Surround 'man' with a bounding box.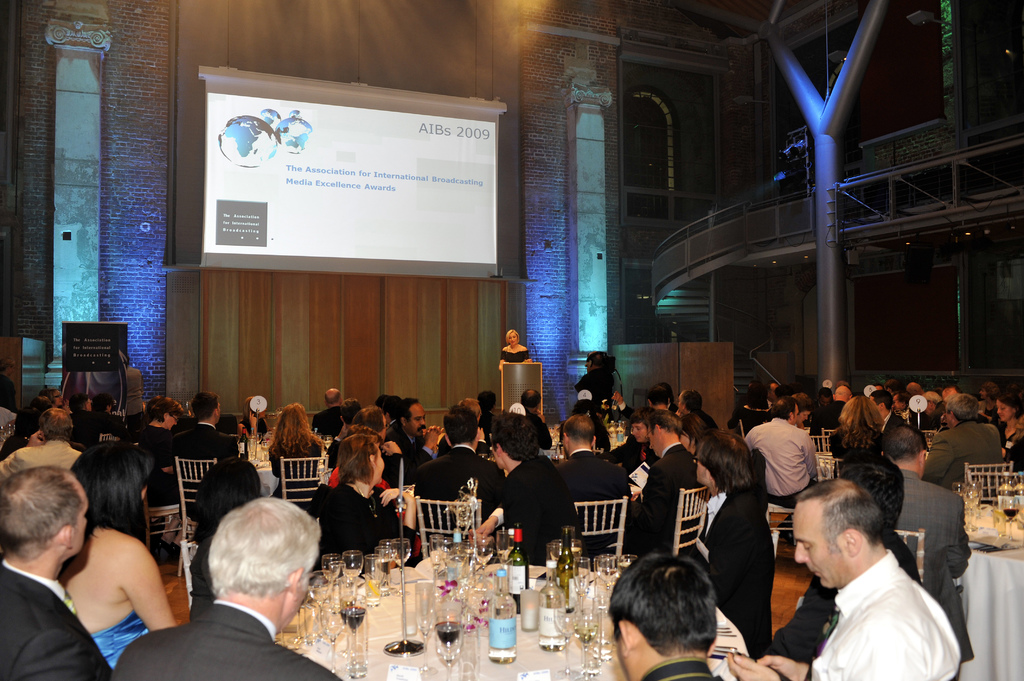
x1=630 y1=408 x2=703 y2=555.
